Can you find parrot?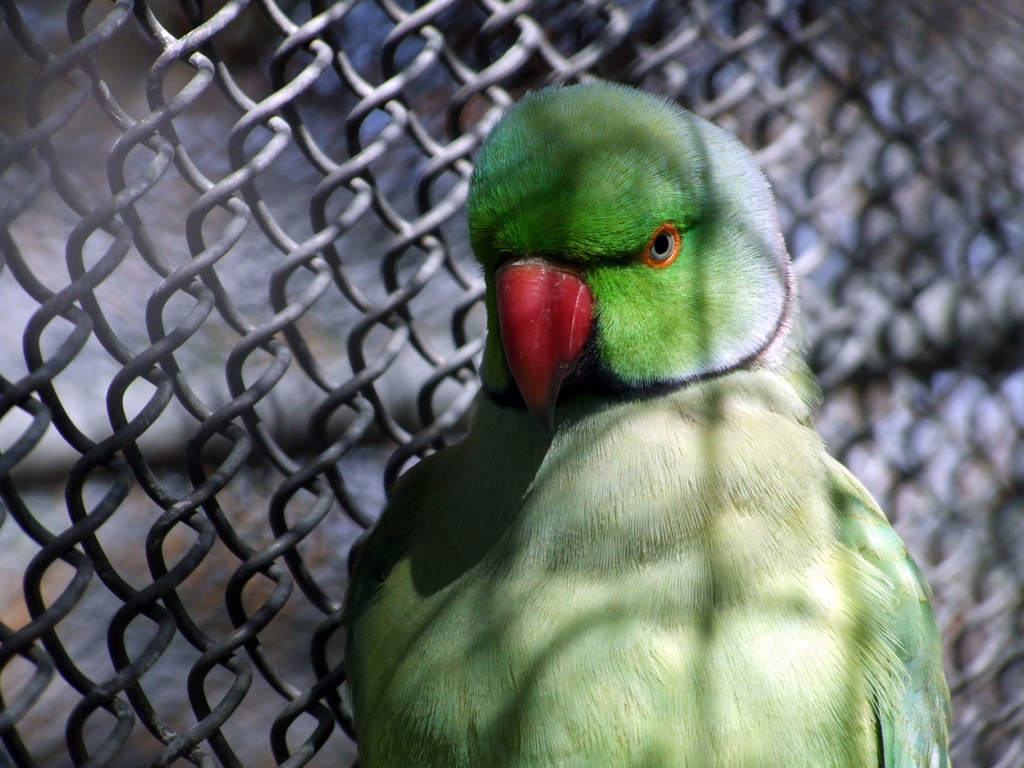
Yes, bounding box: Rect(352, 82, 954, 767).
